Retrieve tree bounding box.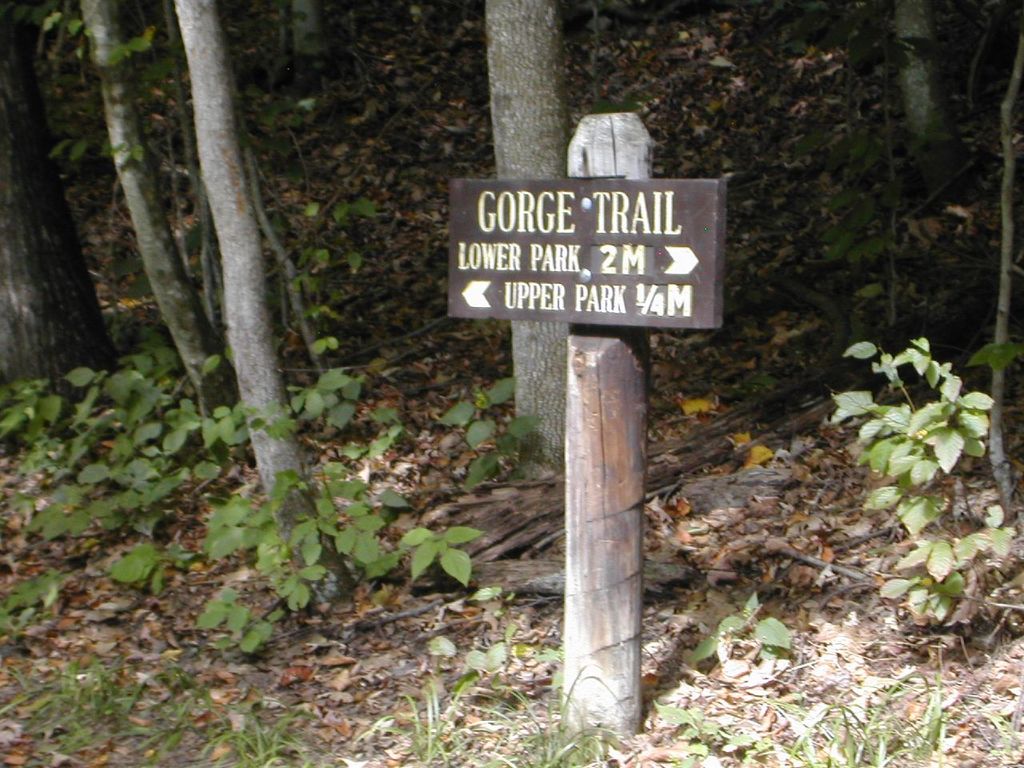
Bounding box: 978:18:1023:524.
